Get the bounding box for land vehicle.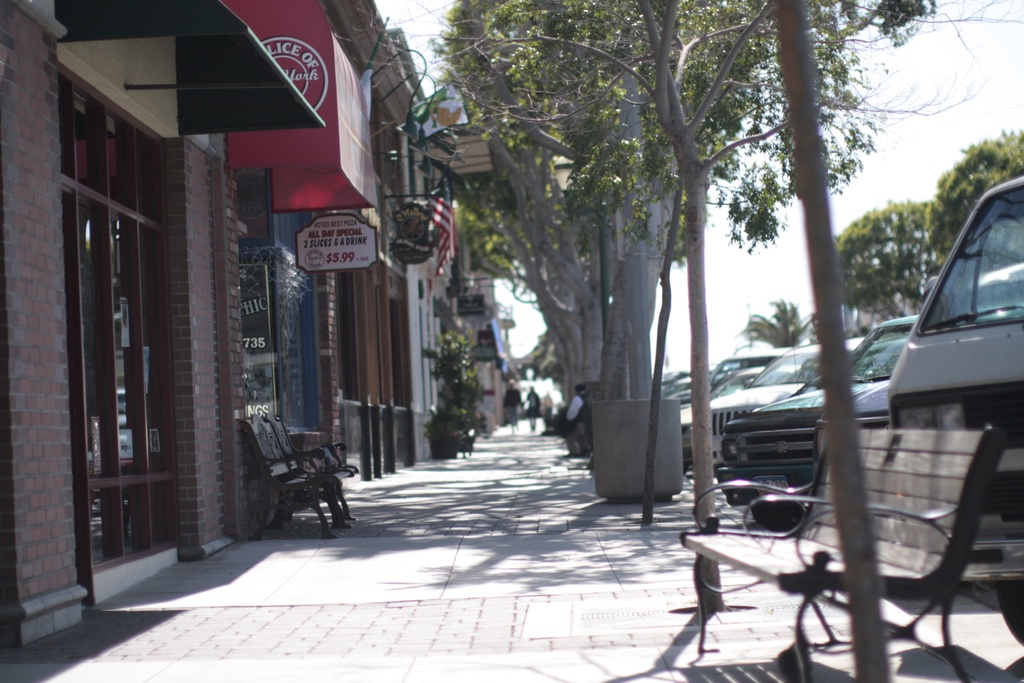
bbox=(881, 186, 1020, 424).
